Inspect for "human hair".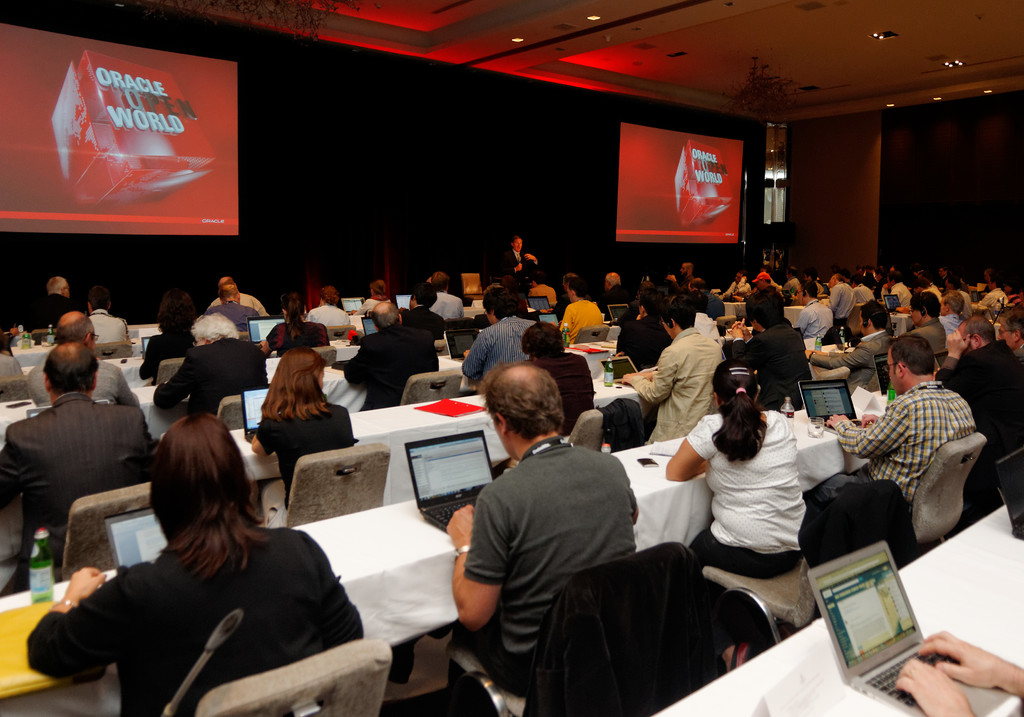
Inspection: [857,299,890,329].
